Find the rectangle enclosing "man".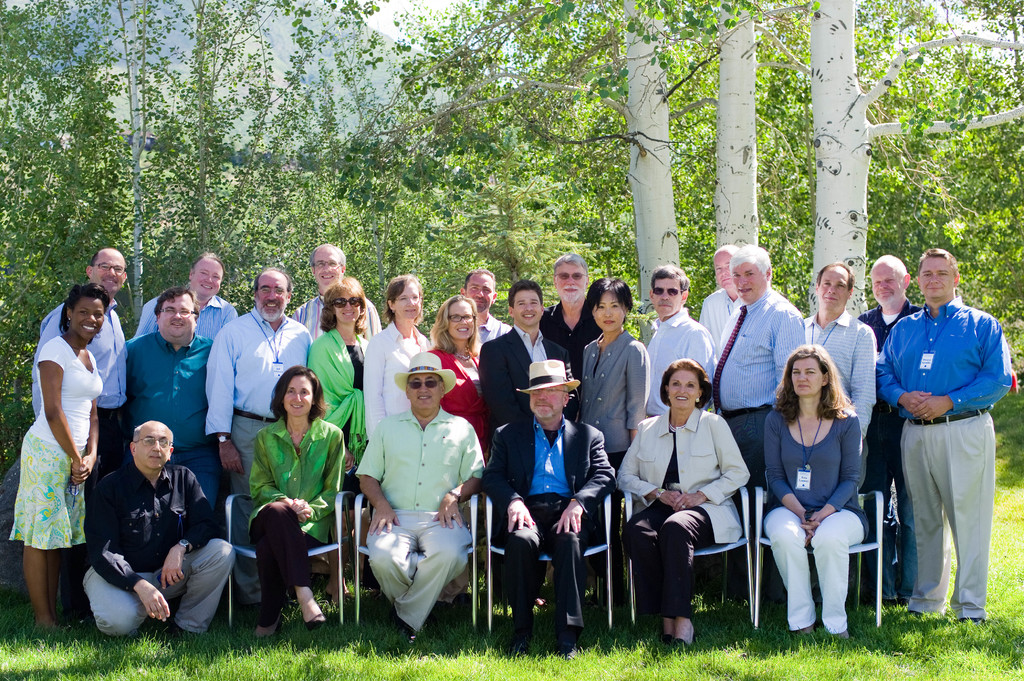
bbox=[285, 244, 381, 347].
